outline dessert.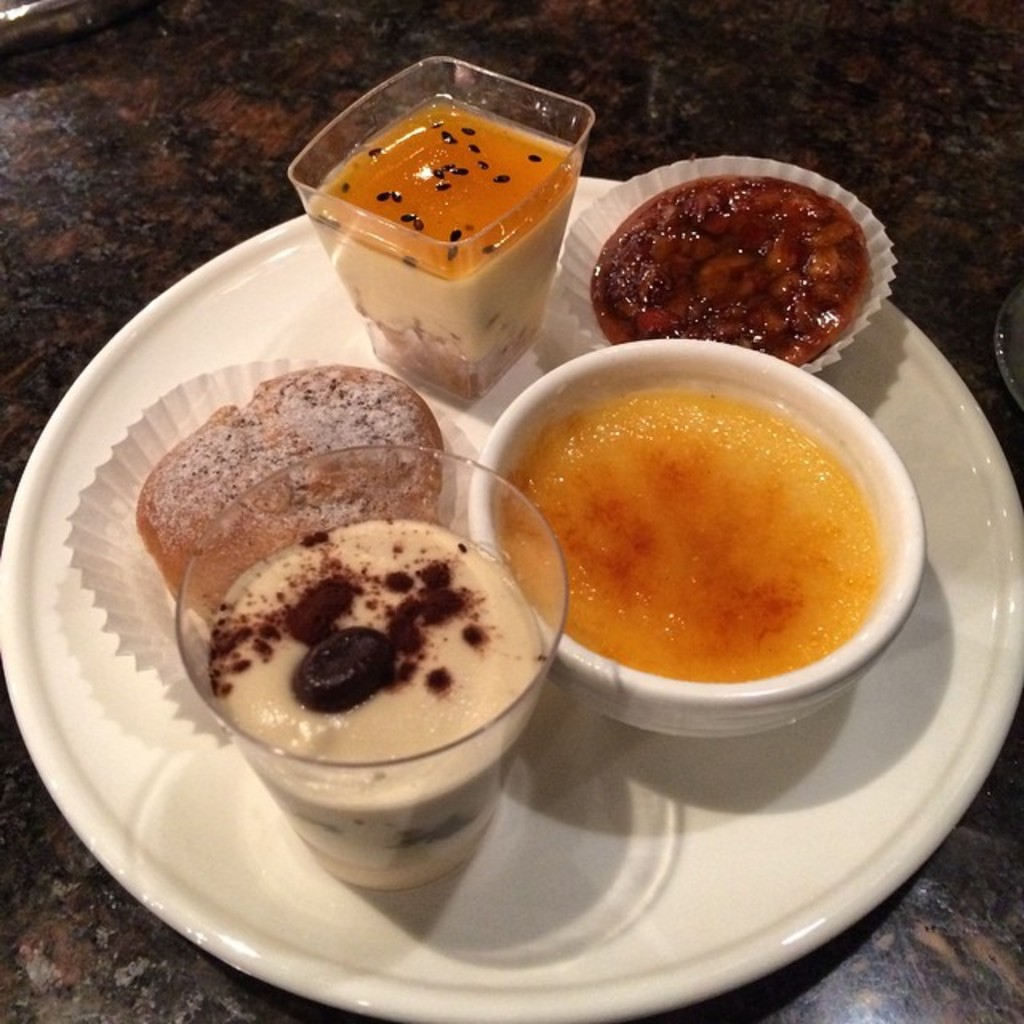
Outline: x1=584, y1=173, x2=883, y2=373.
